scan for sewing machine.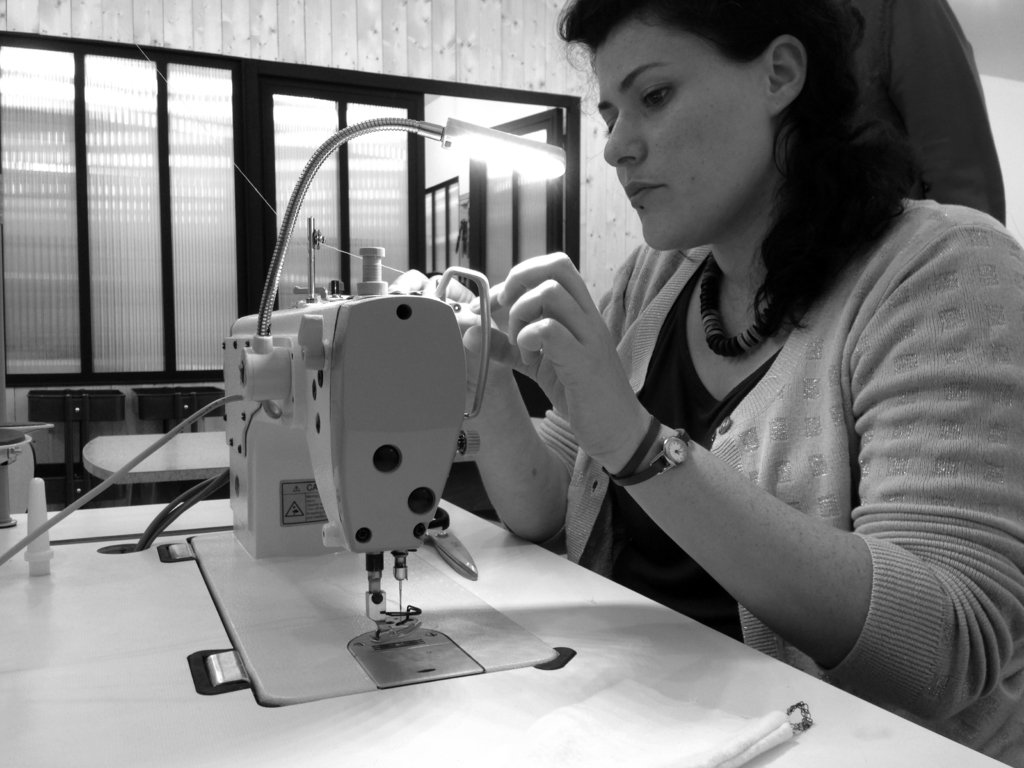
Scan result: region(182, 113, 554, 703).
